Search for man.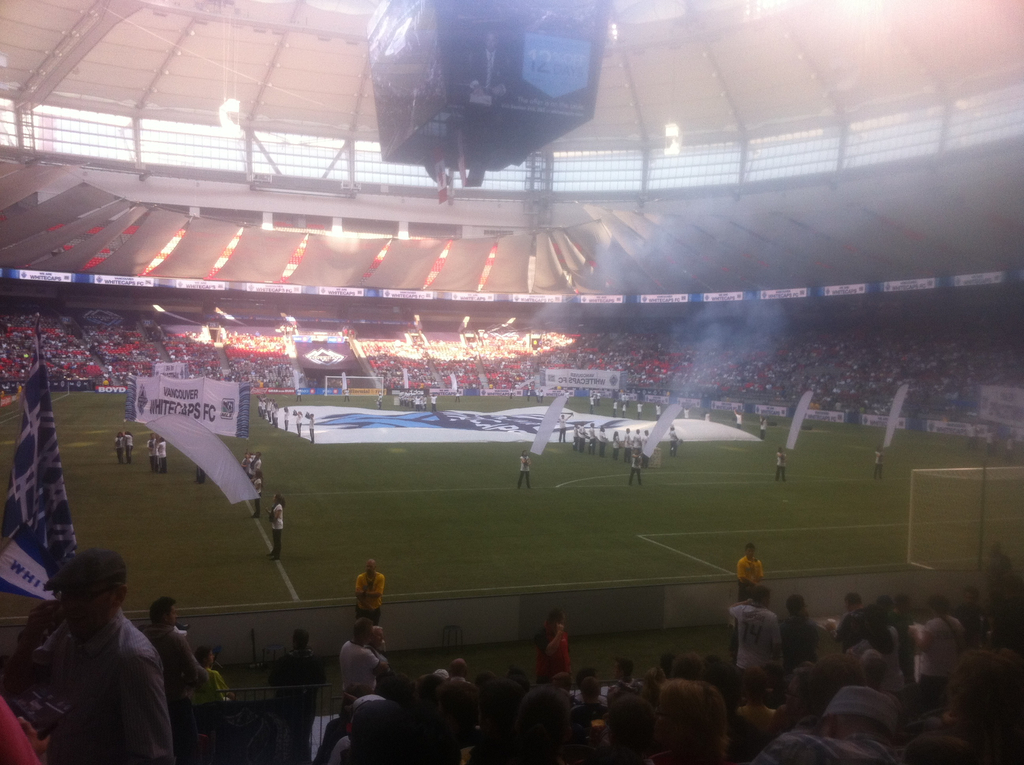
Found at 983/428/996/456.
